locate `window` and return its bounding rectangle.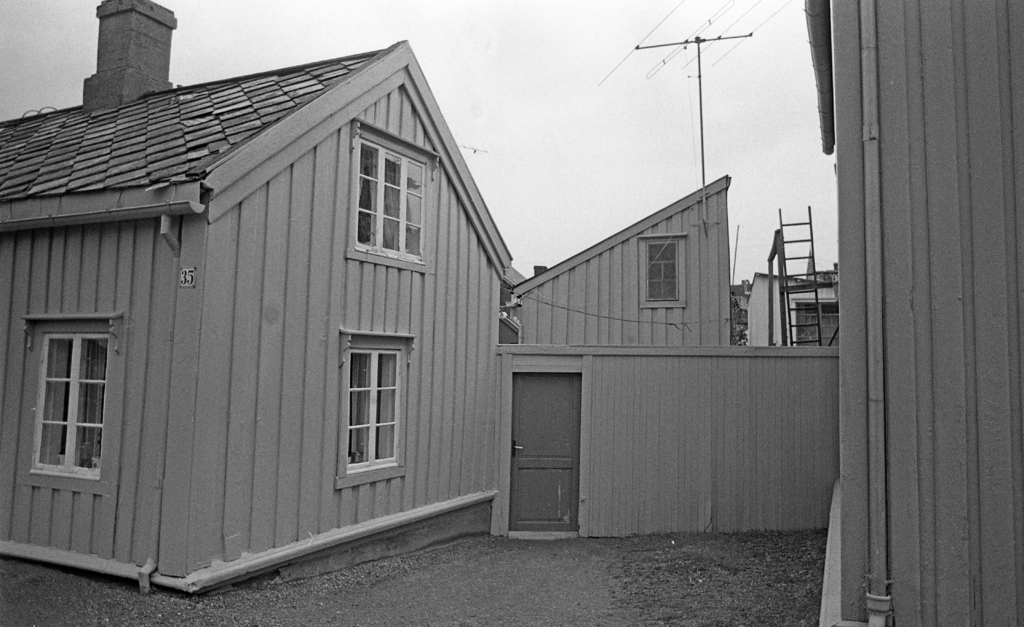
l=18, t=308, r=113, b=493.
